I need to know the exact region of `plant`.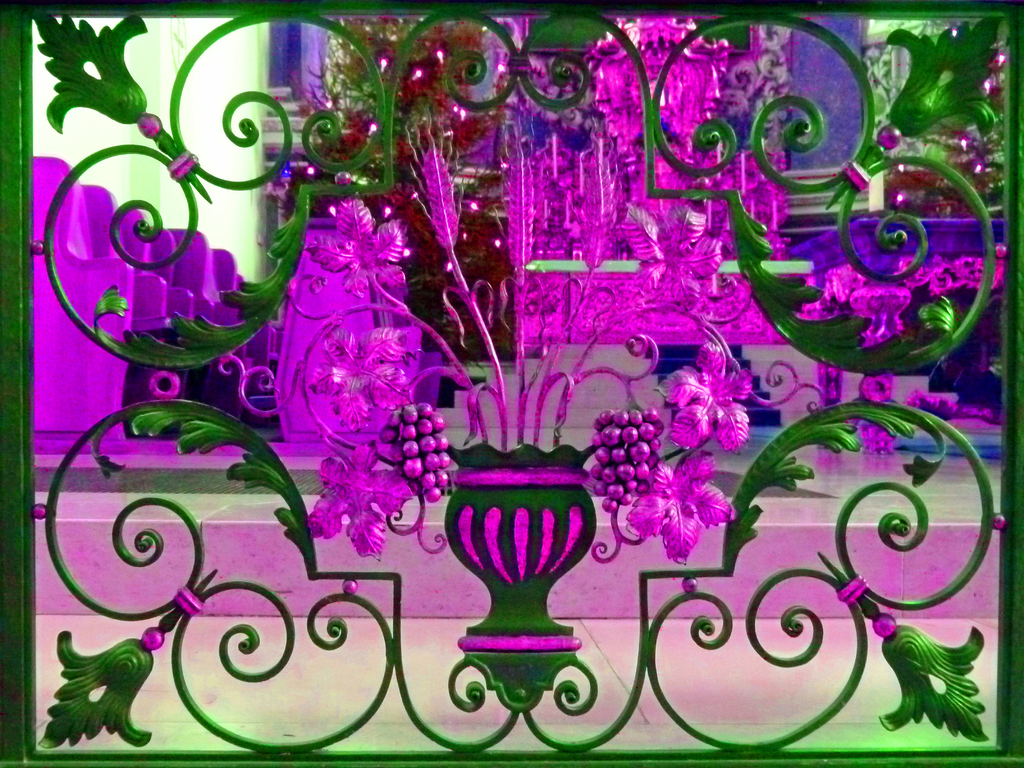
Region: BBox(814, 545, 994, 744).
